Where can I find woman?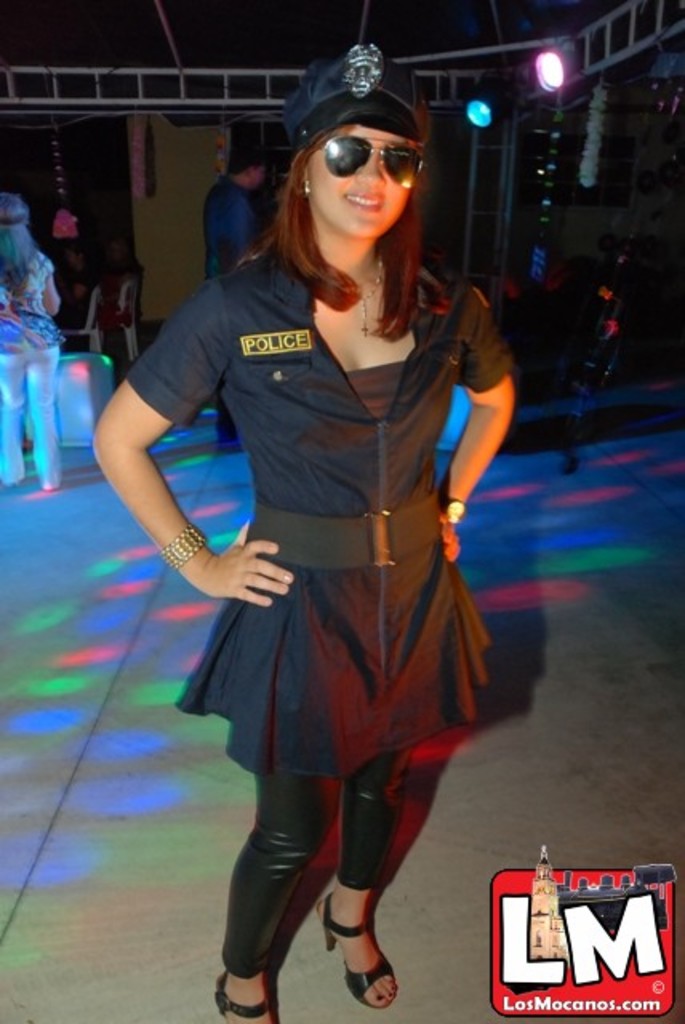
You can find it at select_region(0, 187, 59, 494).
